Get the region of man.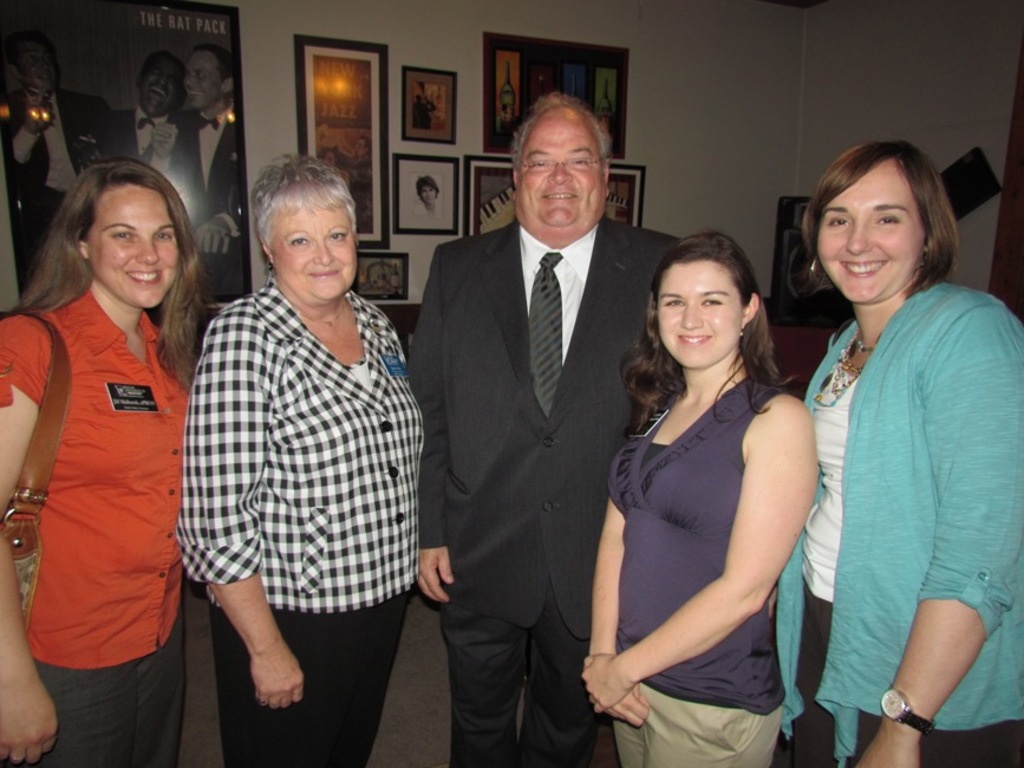
l=405, t=92, r=690, b=767.
